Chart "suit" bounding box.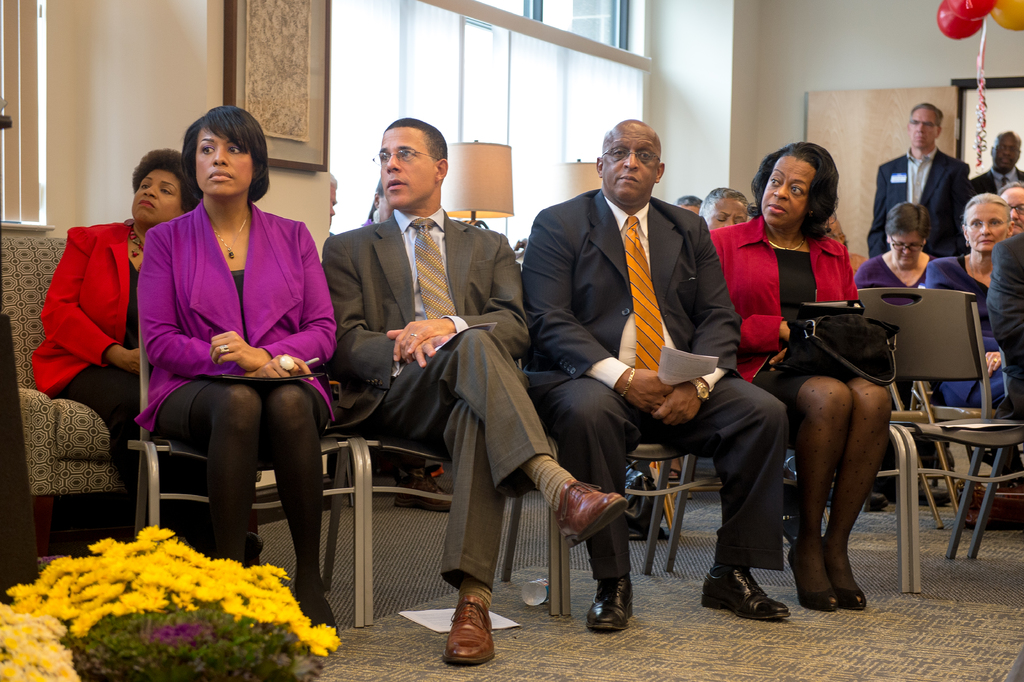
Charted: x1=533, y1=116, x2=751, y2=565.
